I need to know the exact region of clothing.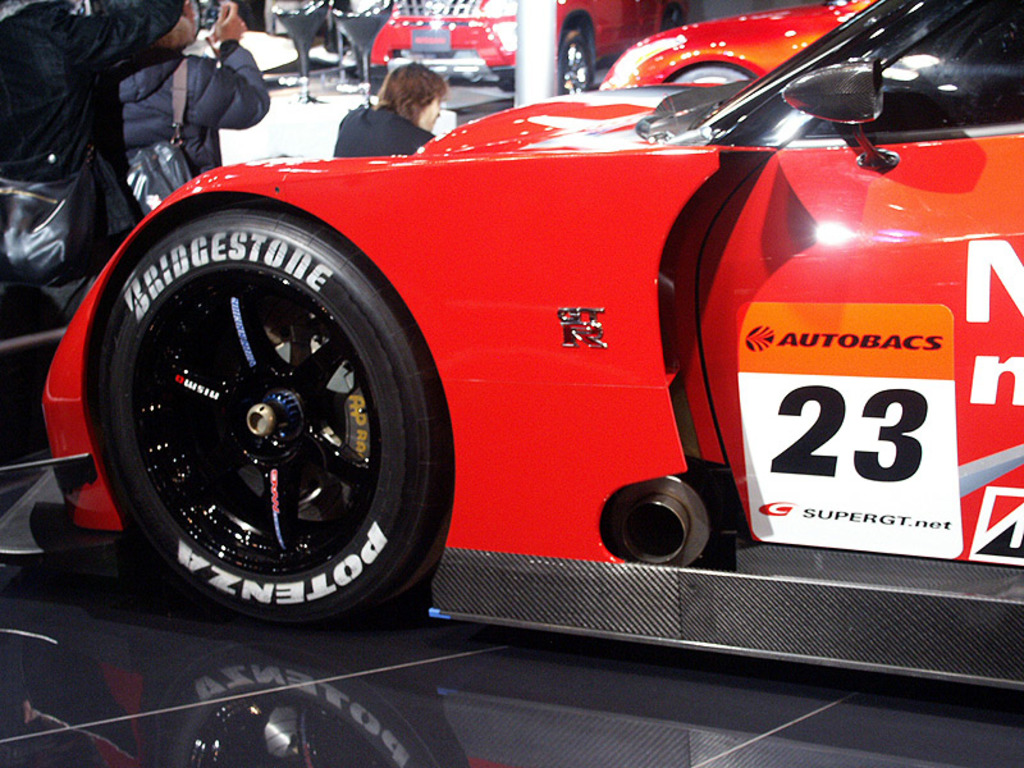
Region: left=335, top=93, right=436, bottom=154.
